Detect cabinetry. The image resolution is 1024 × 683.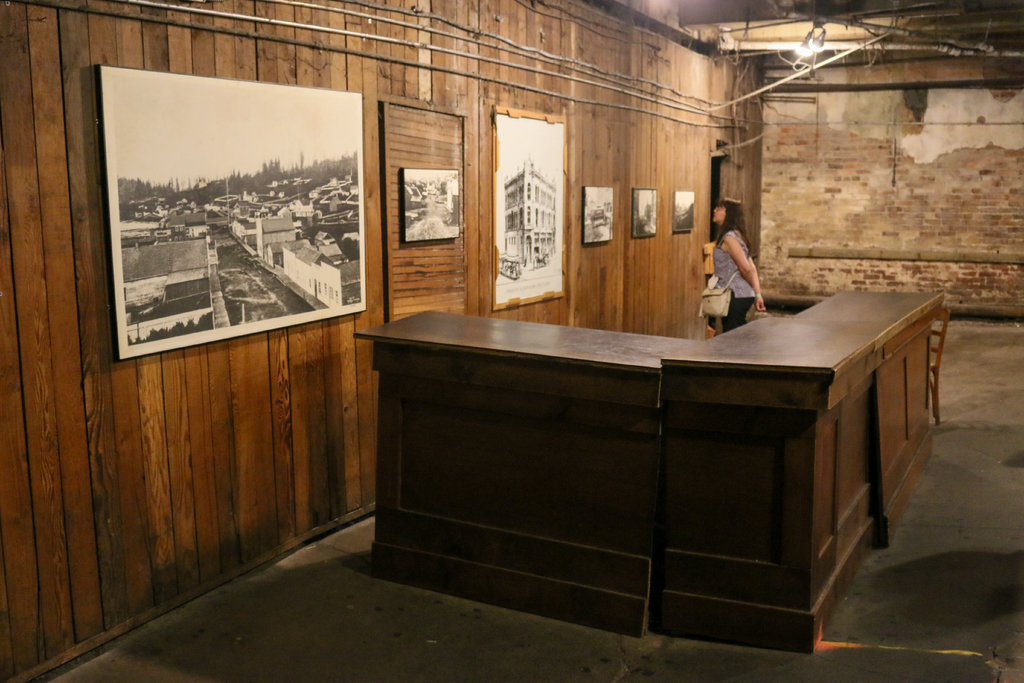
region(355, 295, 687, 634).
